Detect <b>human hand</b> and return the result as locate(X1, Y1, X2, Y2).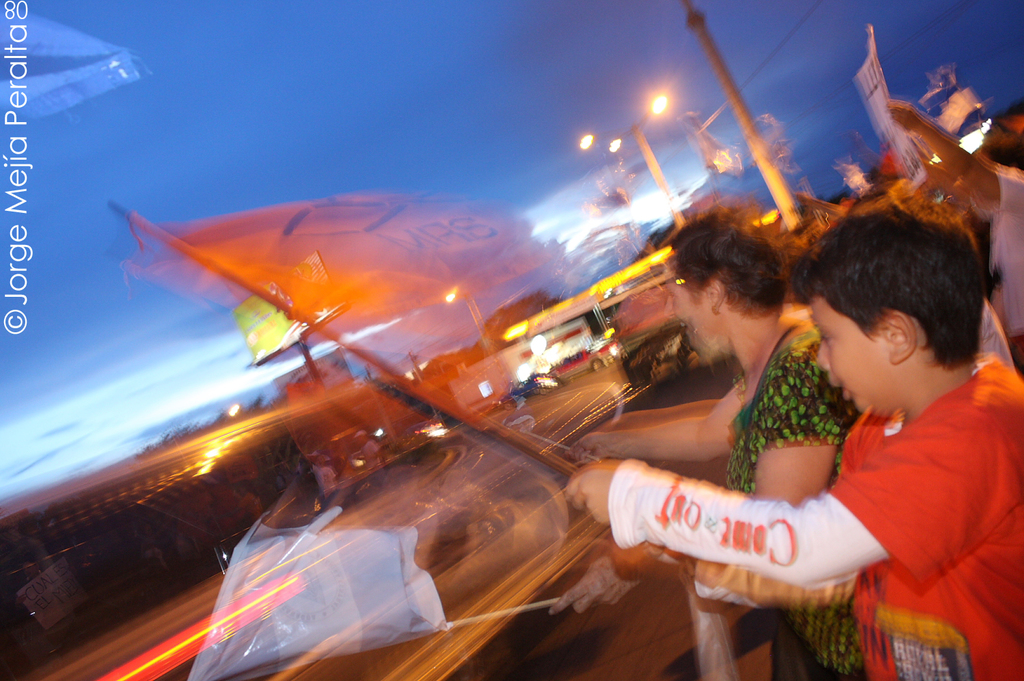
locate(543, 559, 646, 619).
